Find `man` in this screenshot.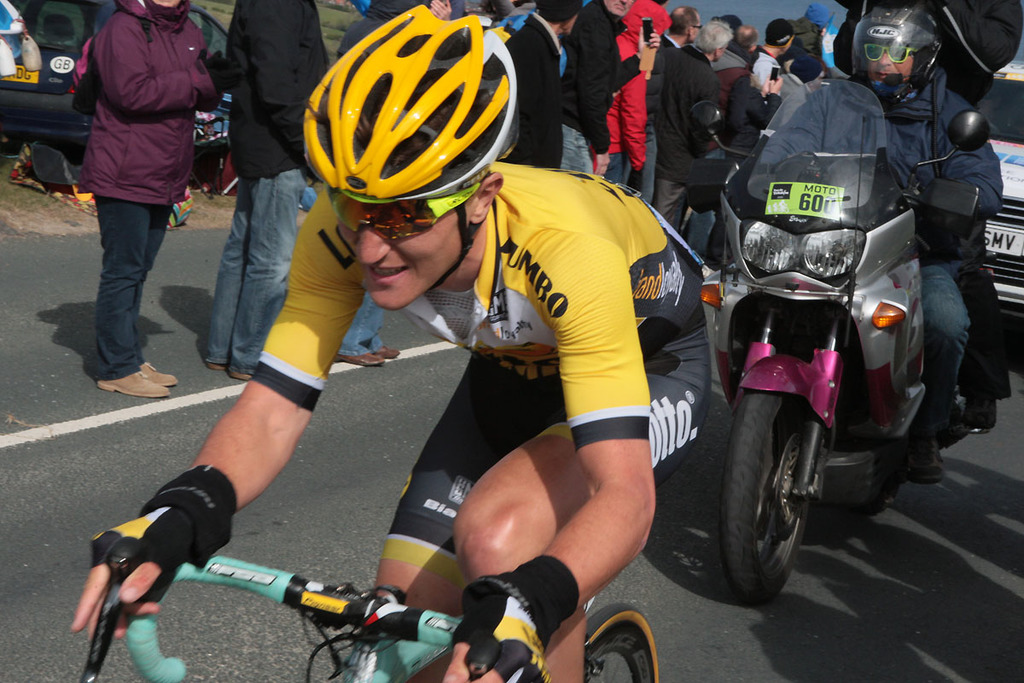
The bounding box for `man` is [747, 15, 796, 82].
